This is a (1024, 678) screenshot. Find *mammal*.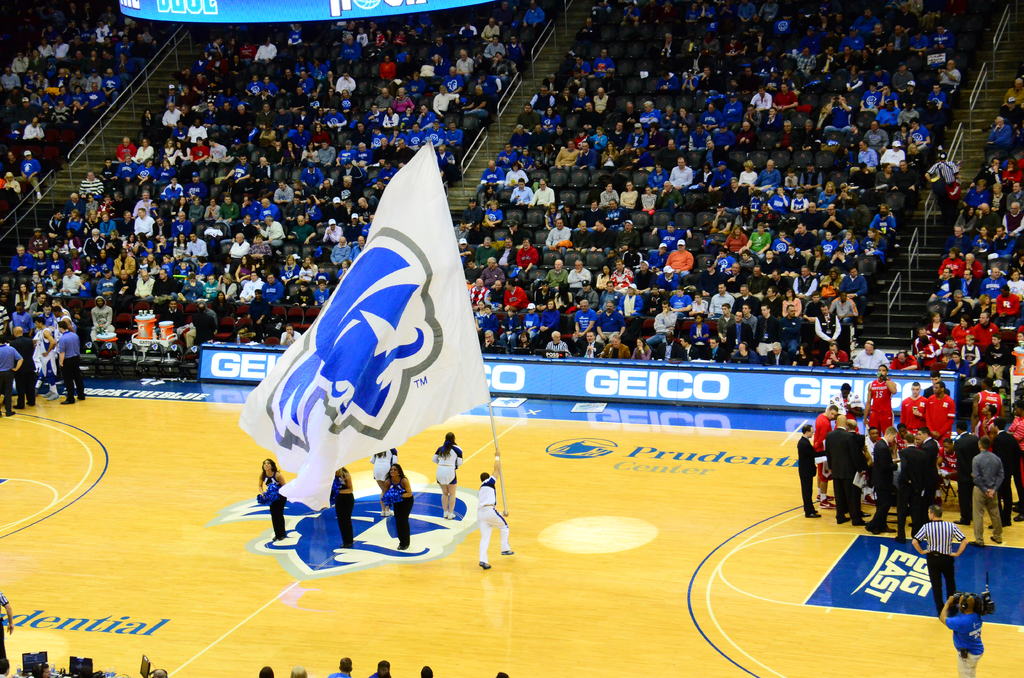
Bounding box: [811,401,835,511].
